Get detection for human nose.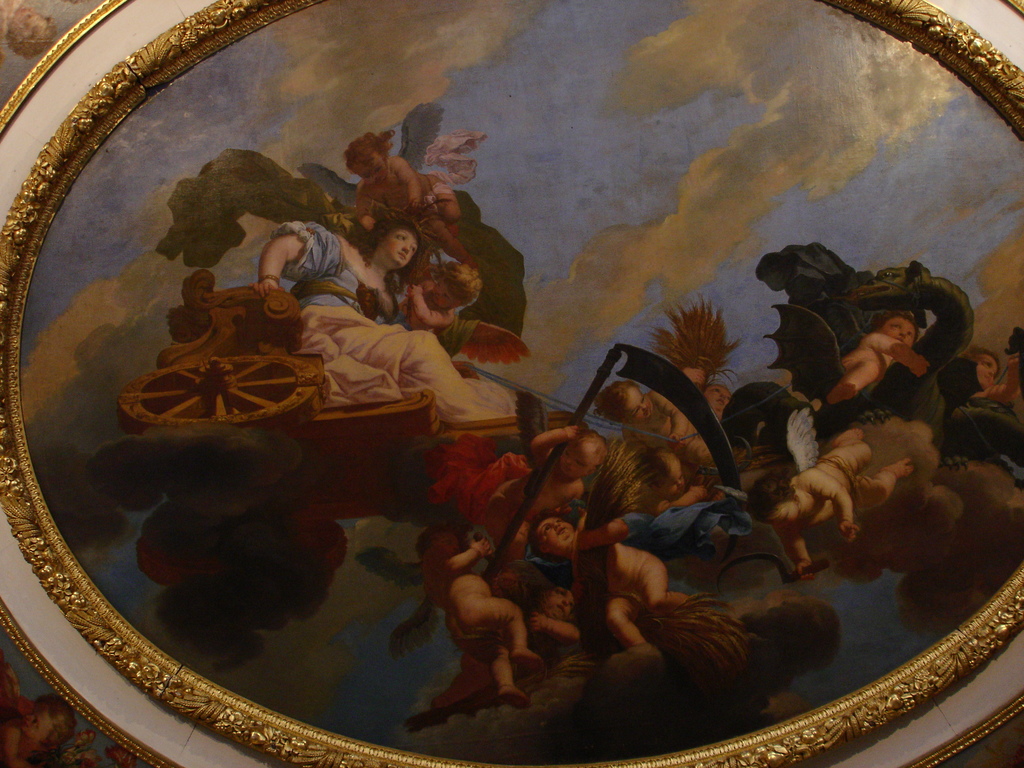
Detection: 554:522:558:528.
